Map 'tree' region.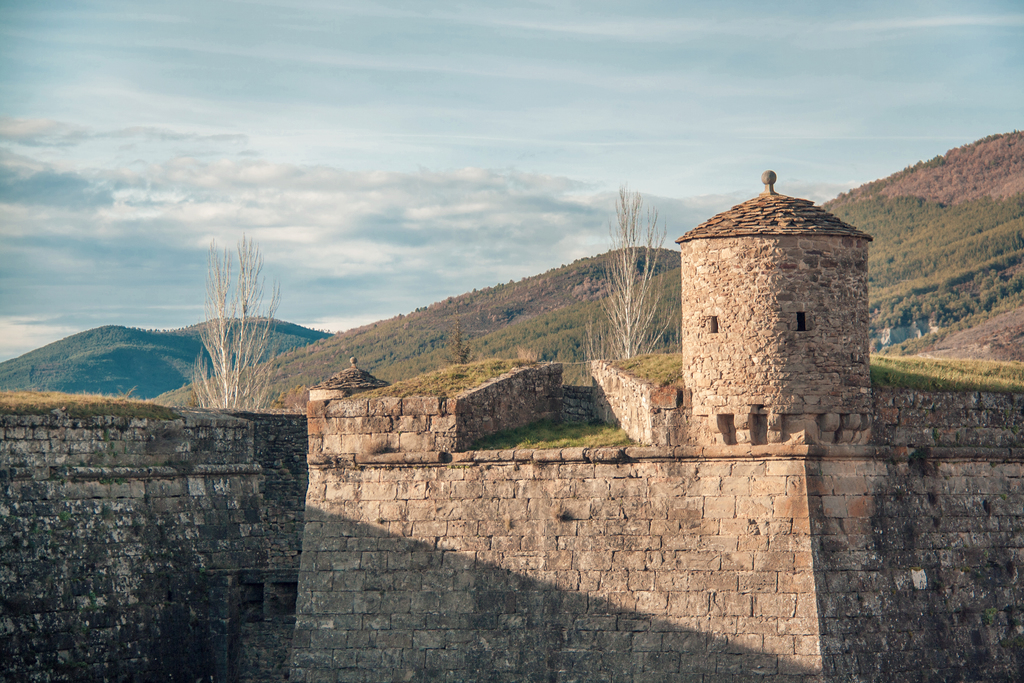
Mapped to x1=168 y1=238 x2=292 y2=411.
